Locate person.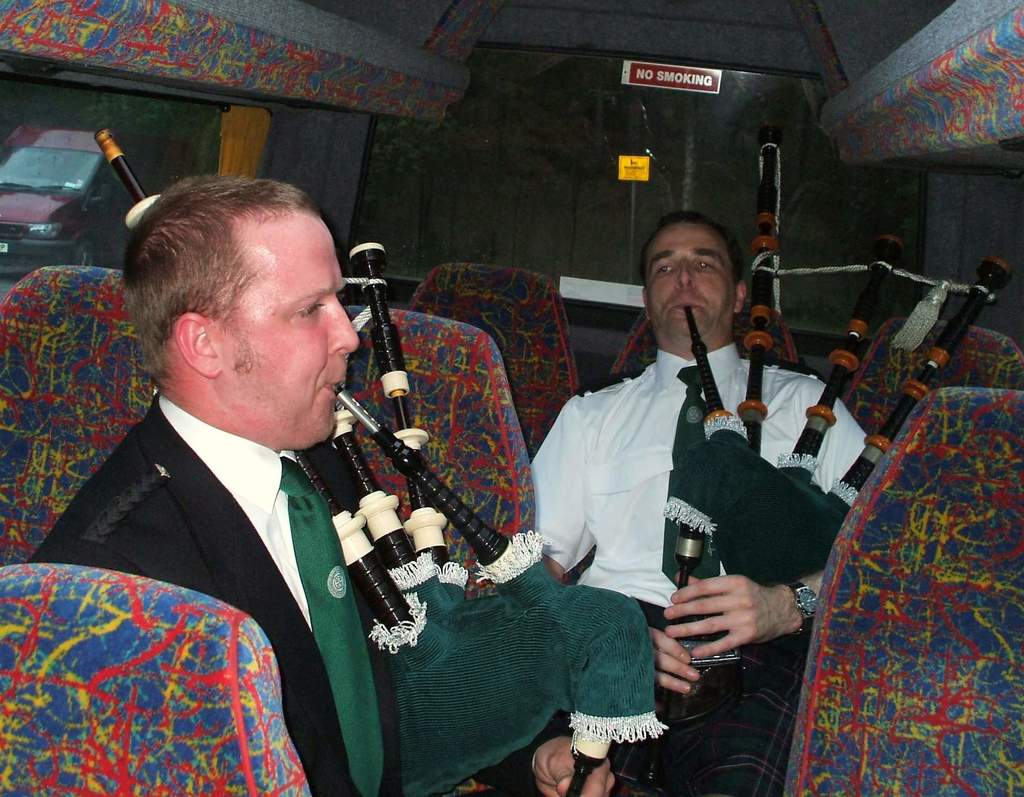
Bounding box: x1=49 y1=152 x2=396 y2=780.
